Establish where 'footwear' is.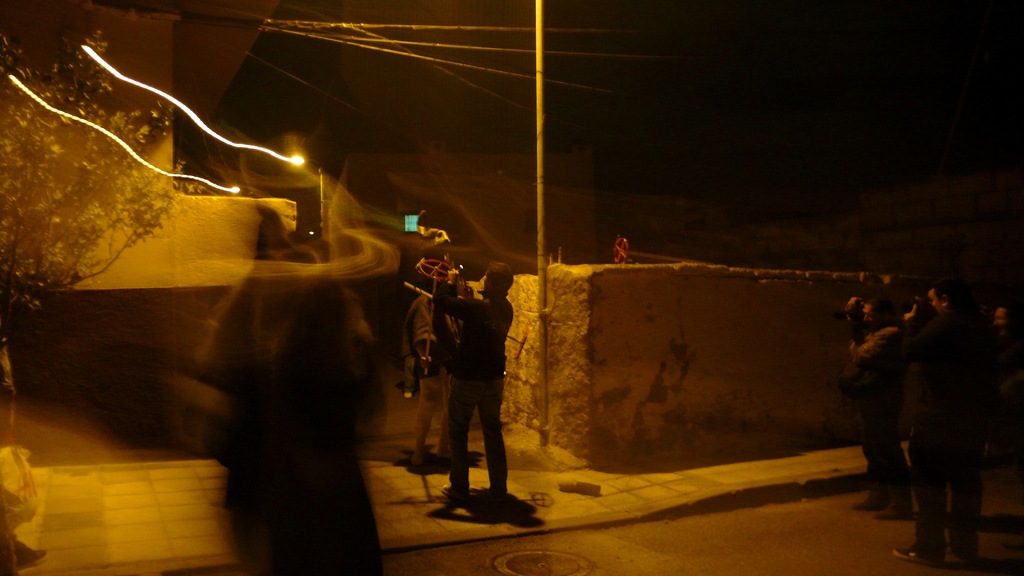
Established at [948, 533, 968, 559].
